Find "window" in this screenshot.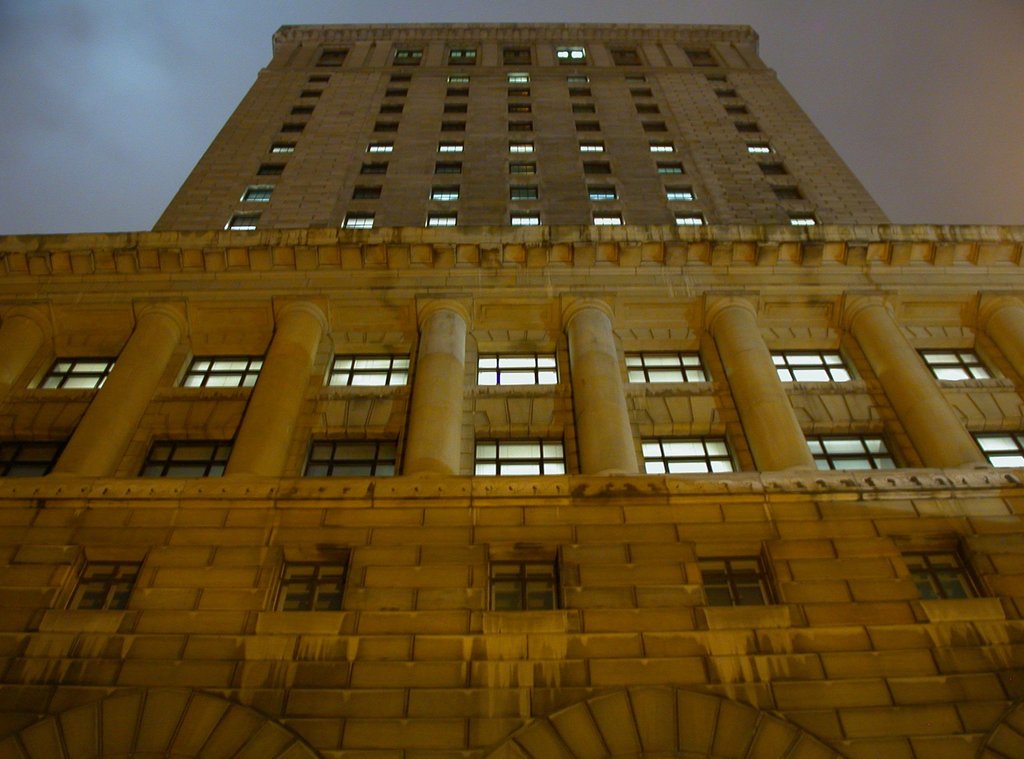
The bounding box for "window" is left=31, top=345, right=136, bottom=393.
